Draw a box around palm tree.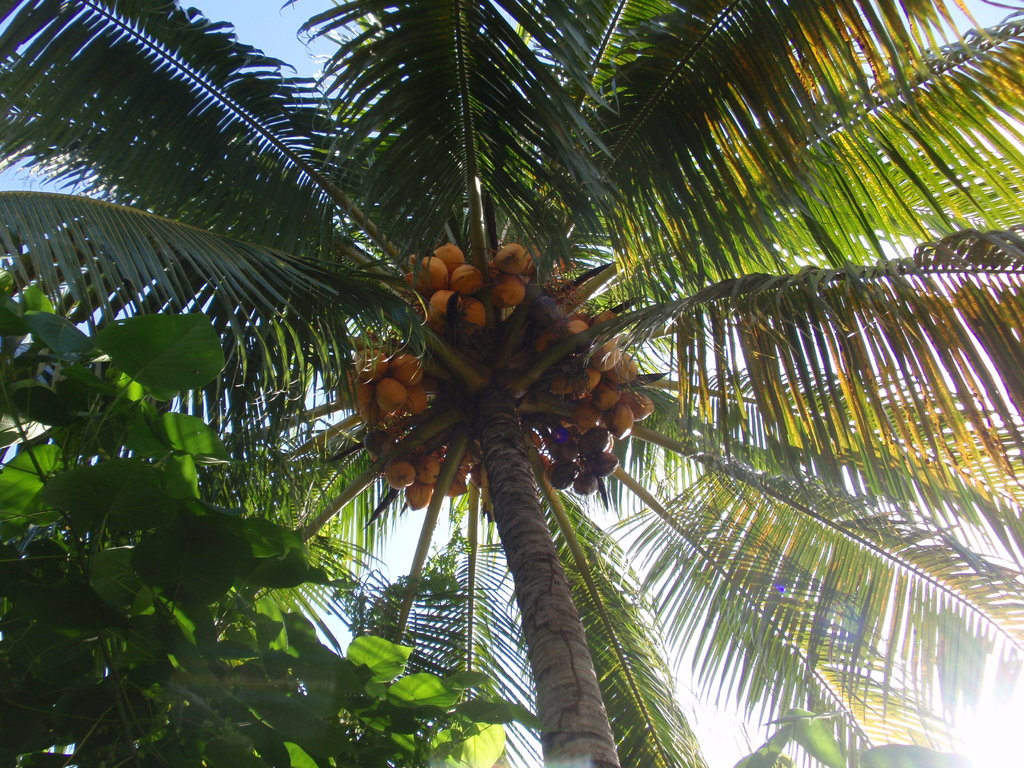
0, 0, 1023, 767.
